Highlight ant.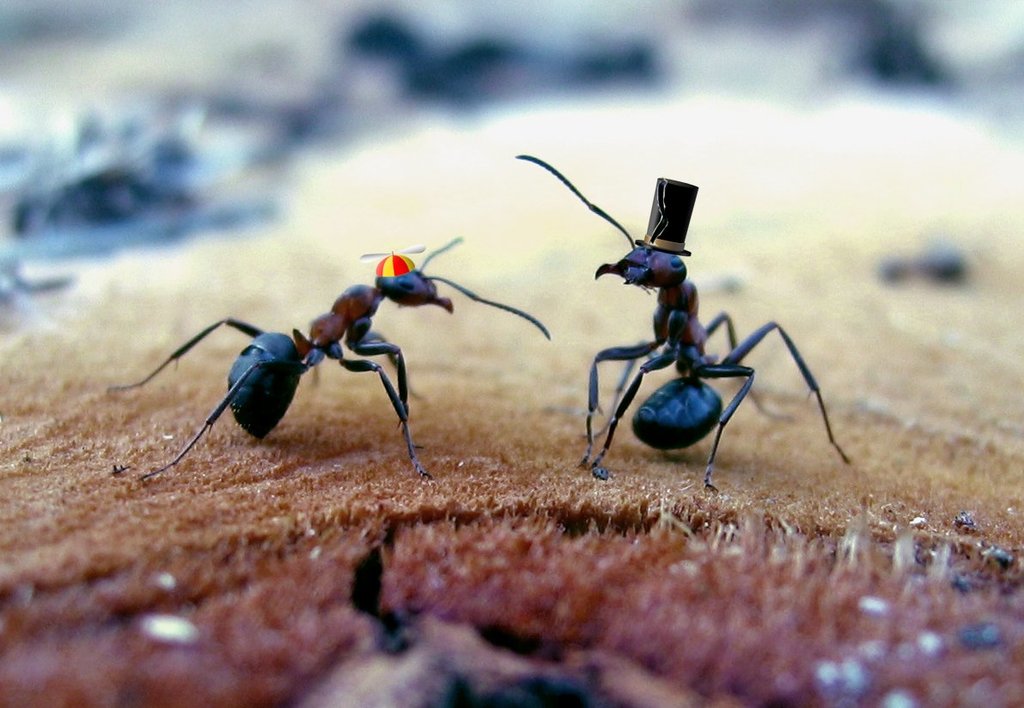
Highlighted region: 511, 152, 856, 494.
